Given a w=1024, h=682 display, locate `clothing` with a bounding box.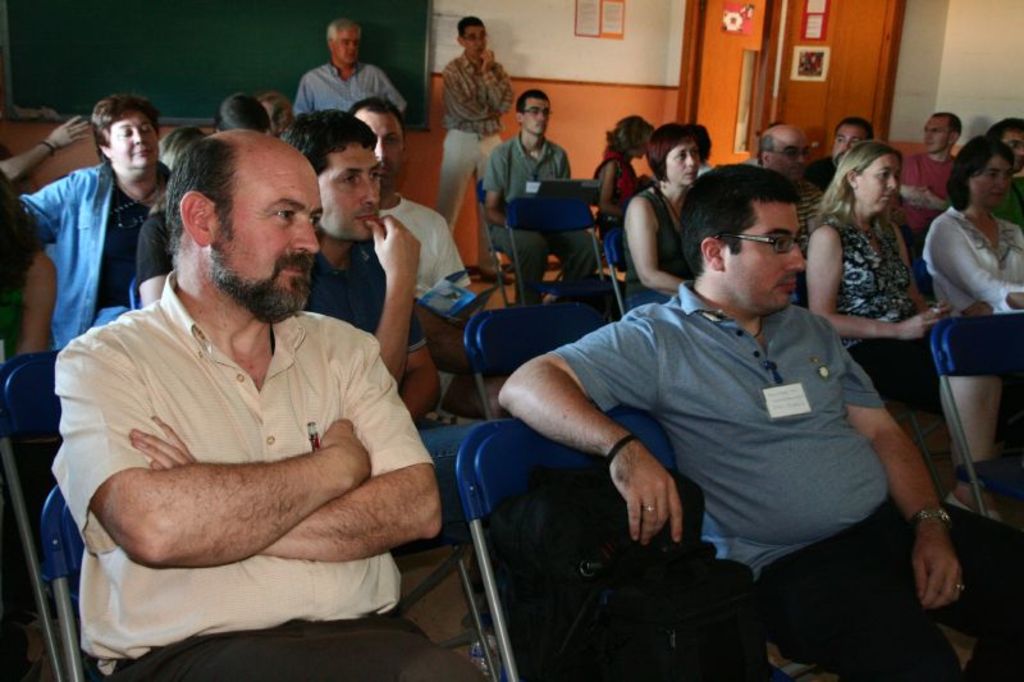
Located: 625 188 694 310.
